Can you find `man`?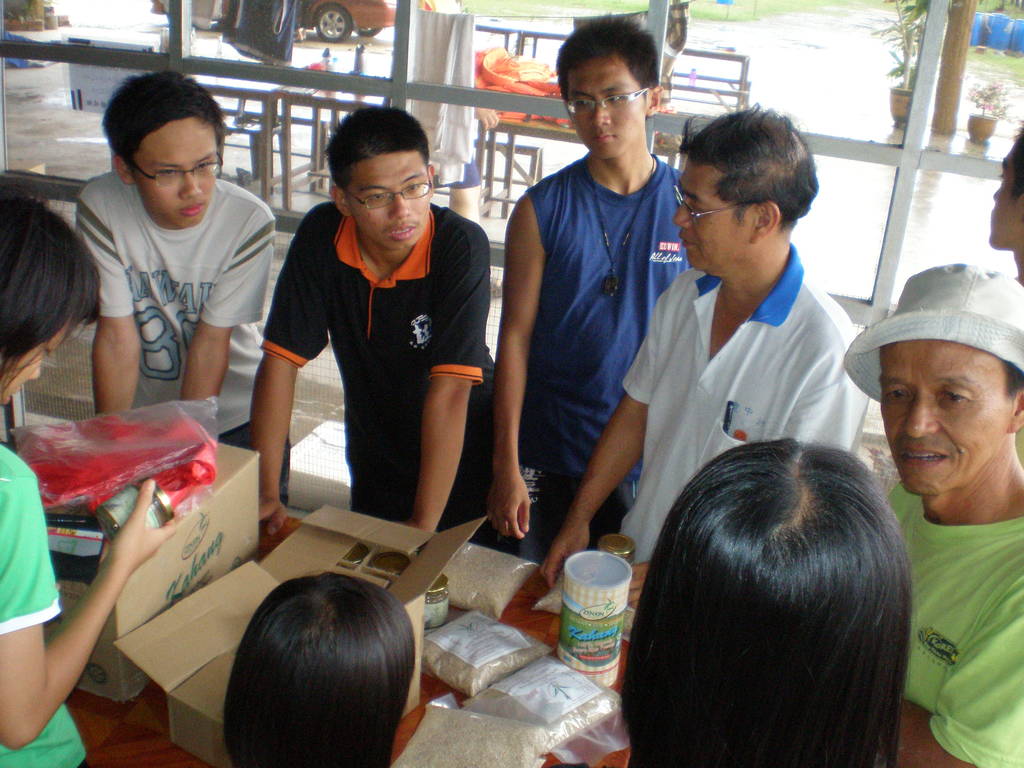
Yes, bounding box: crop(988, 121, 1023, 284).
